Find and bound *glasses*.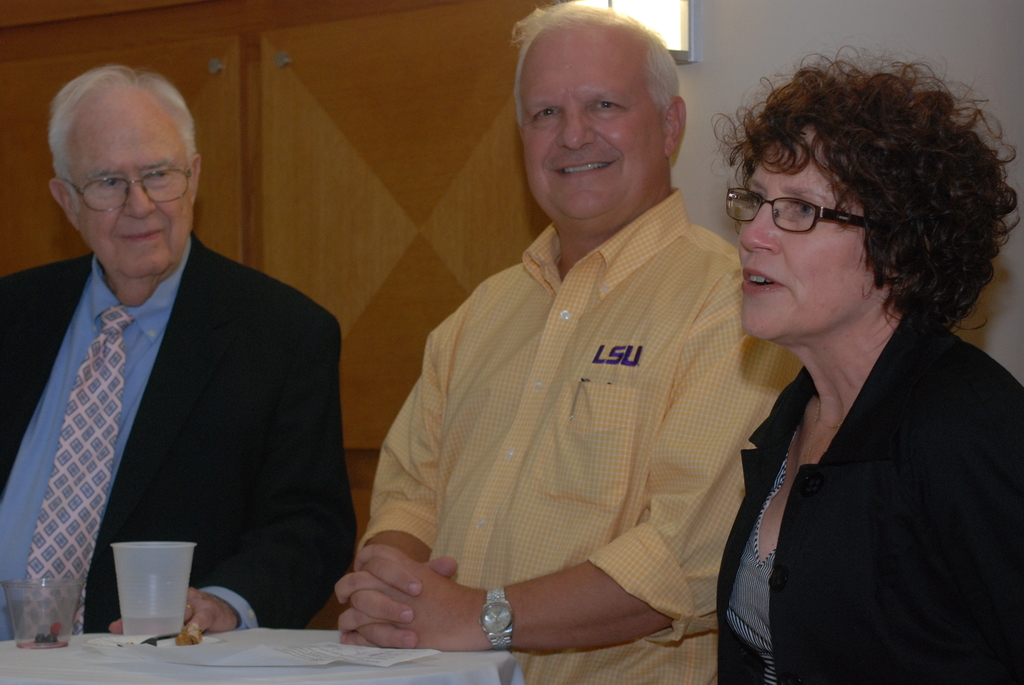
Bound: region(724, 190, 879, 233).
